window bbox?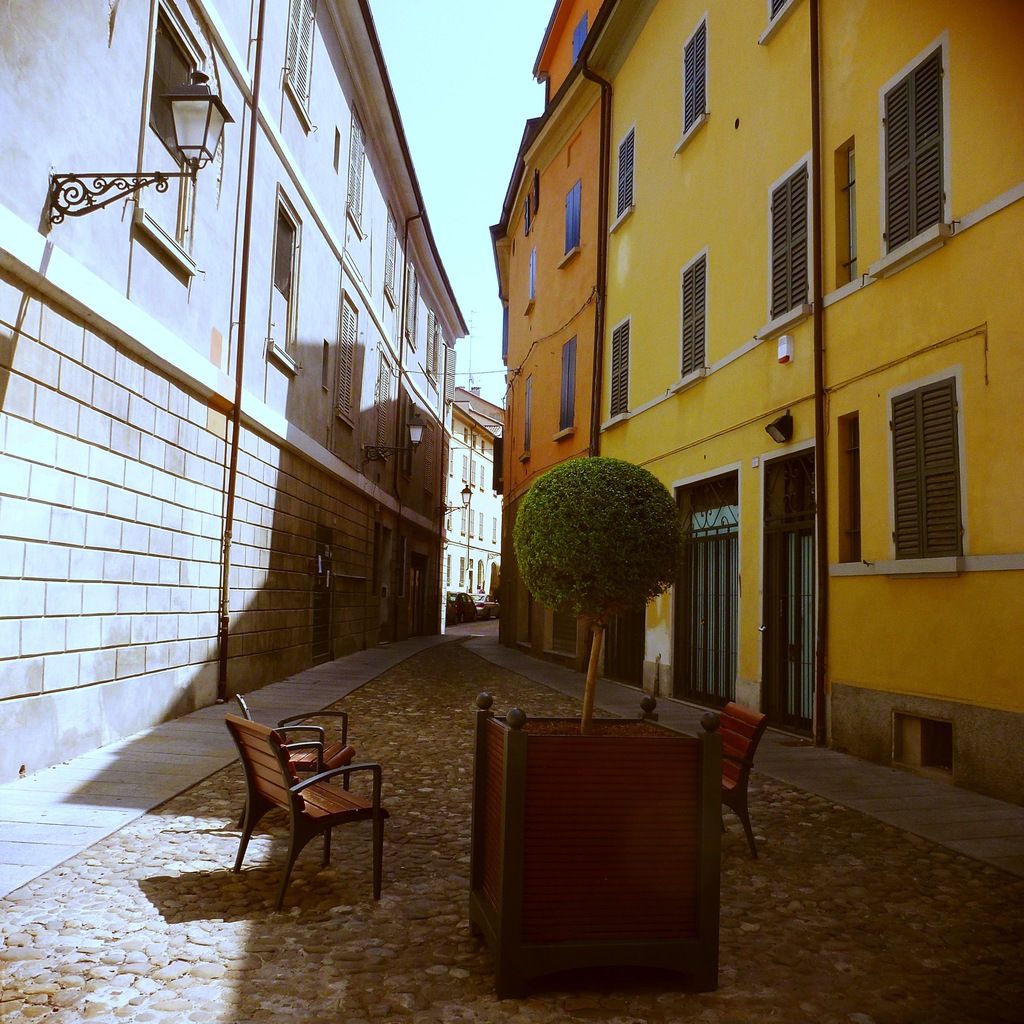
<region>669, 254, 702, 394</region>
